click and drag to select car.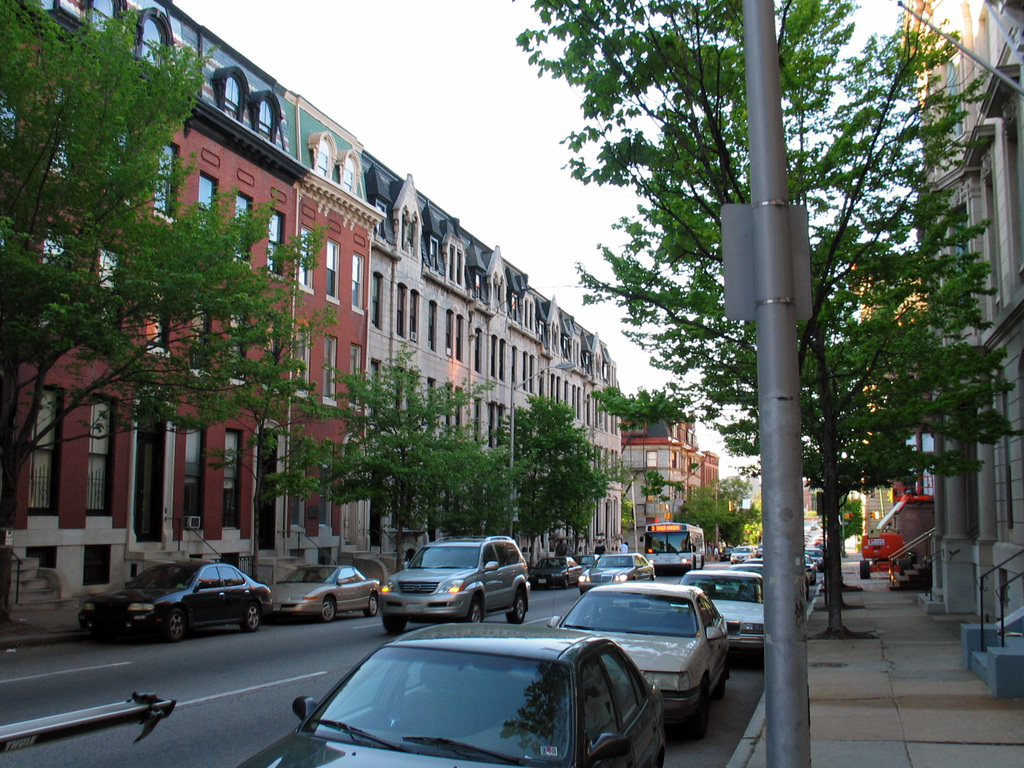
Selection: x1=573 y1=552 x2=653 y2=594.
